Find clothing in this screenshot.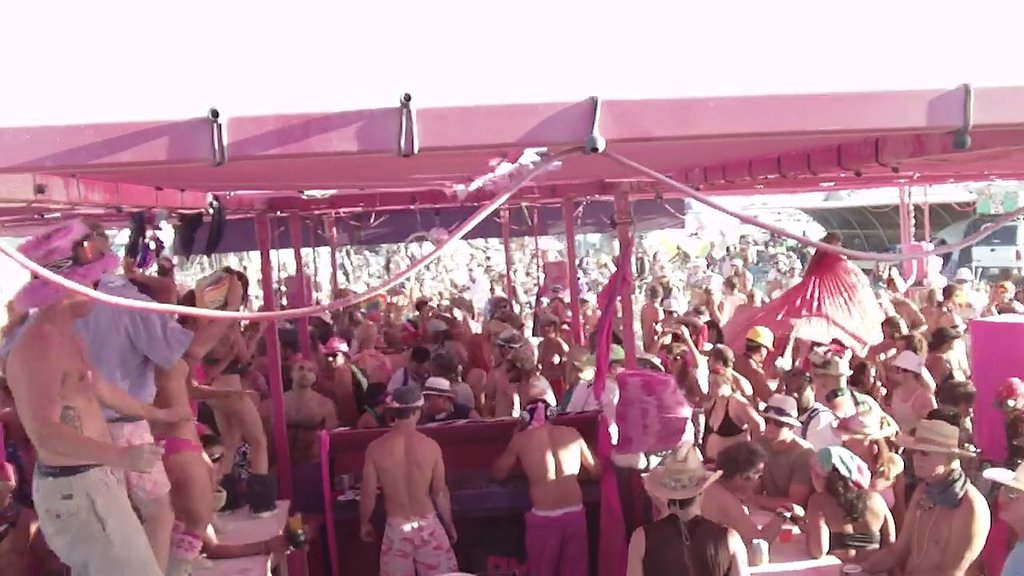
The bounding box for clothing is rect(103, 422, 179, 499).
